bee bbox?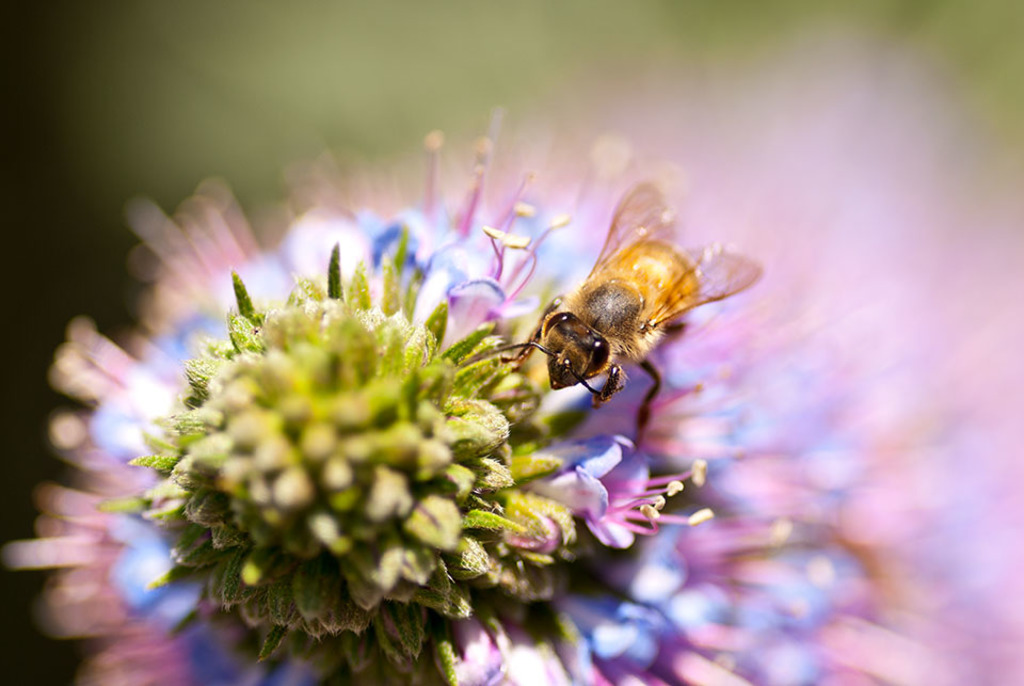
436:176:769:426
